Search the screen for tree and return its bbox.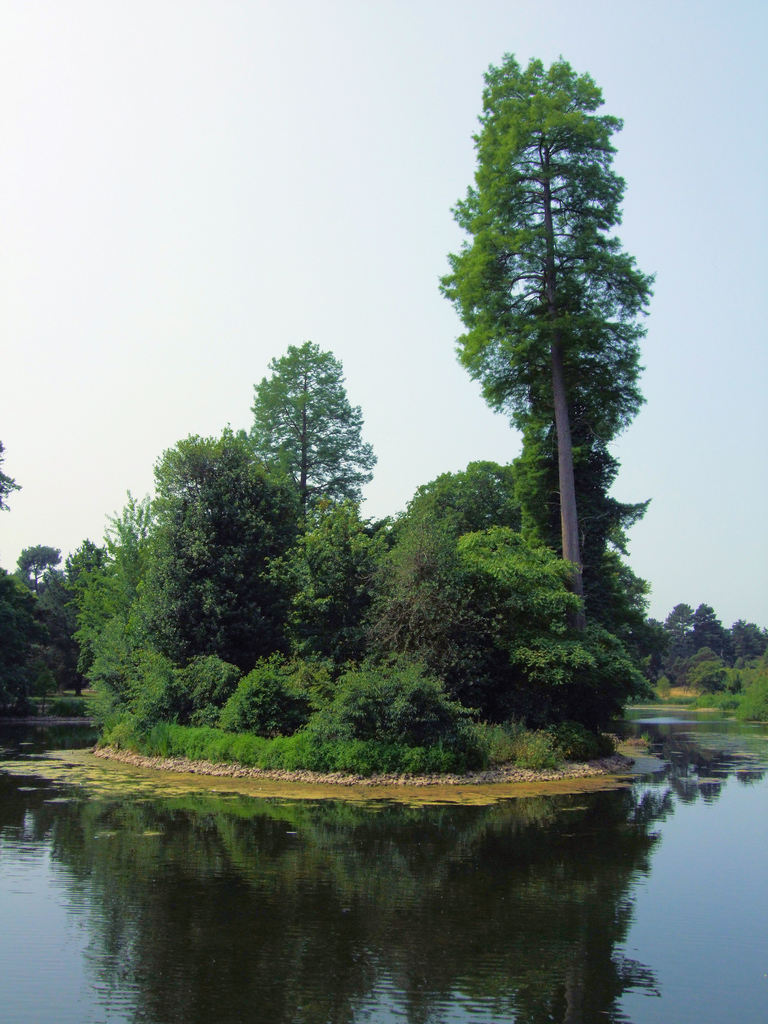
Found: left=660, top=597, right=694, bottom=641.
